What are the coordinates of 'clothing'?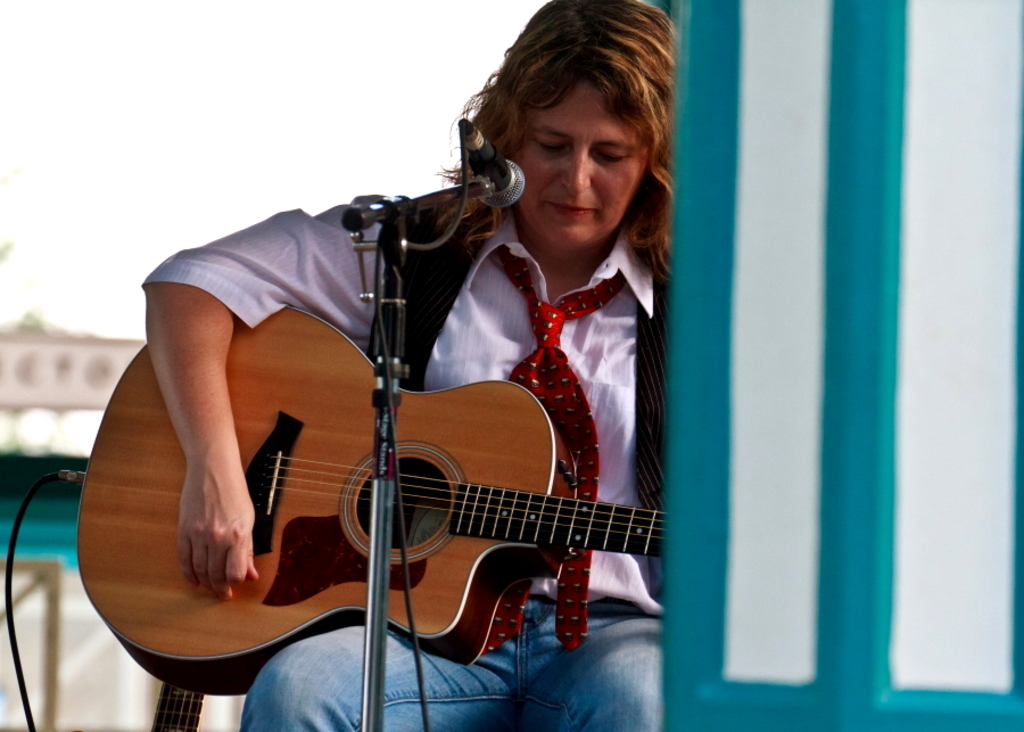
<box>144,192,680,731</box>.
